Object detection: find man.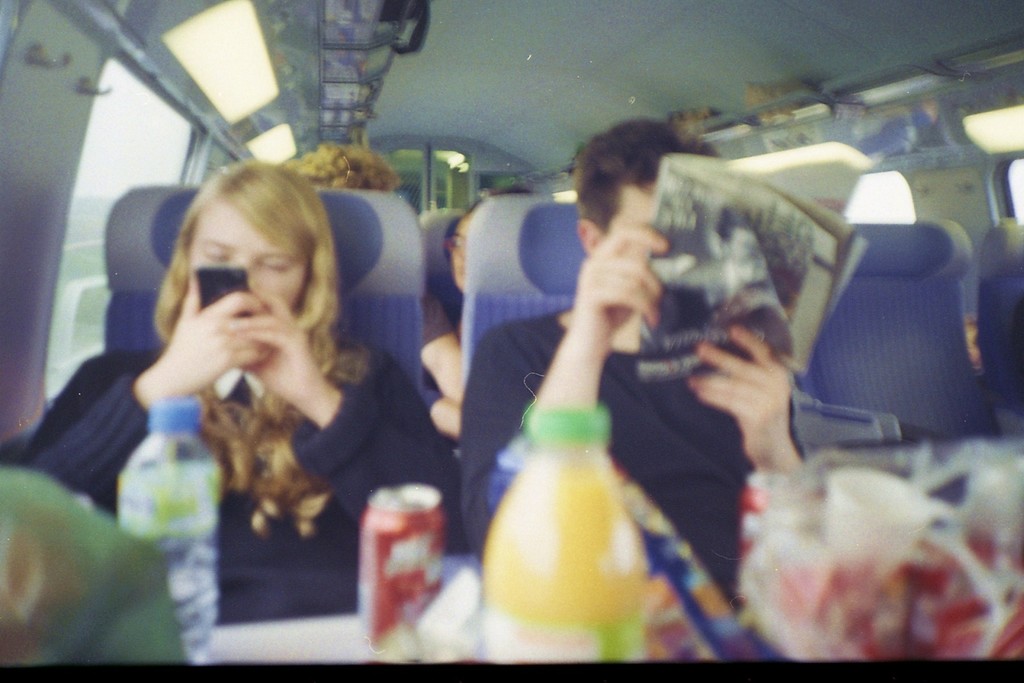
(403,160,859,627).
